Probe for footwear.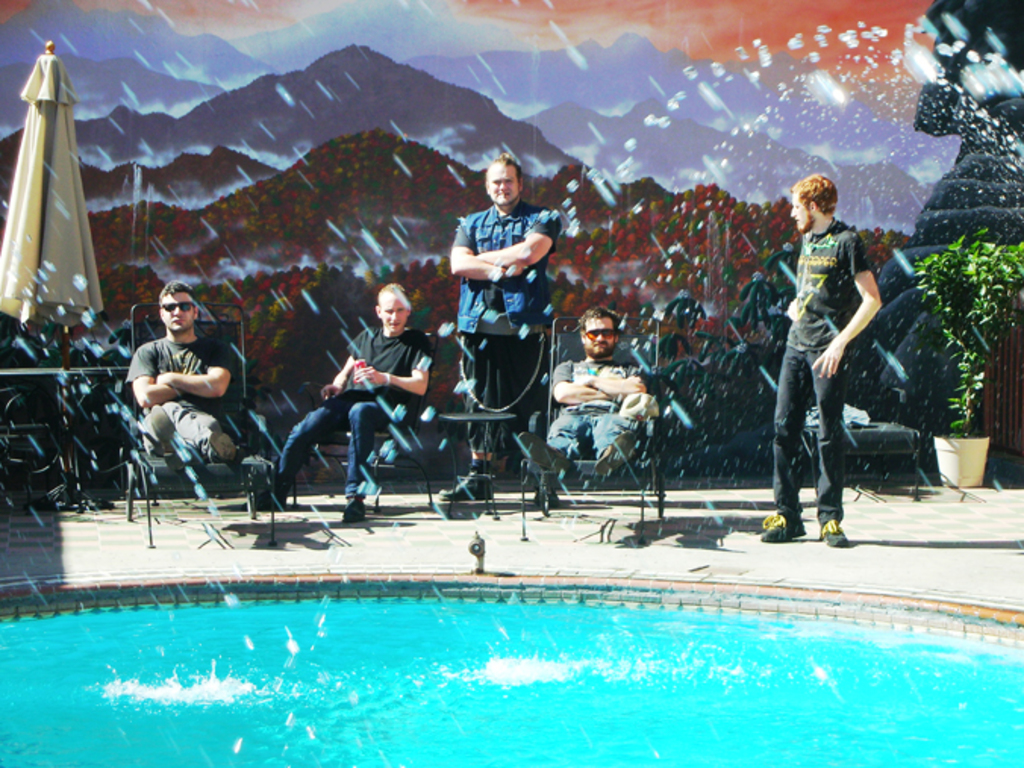
Probe result: <box>435,467,492,500</box>.
